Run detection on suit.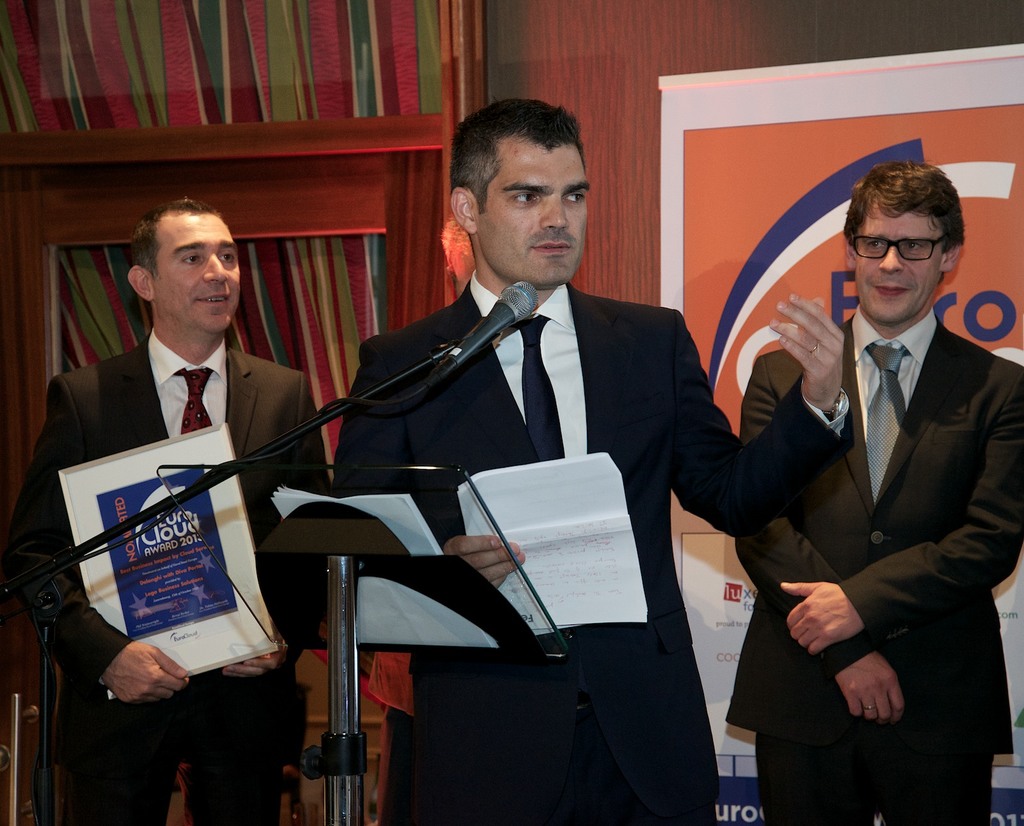
Result: detection(0, 333, 329, 825).
